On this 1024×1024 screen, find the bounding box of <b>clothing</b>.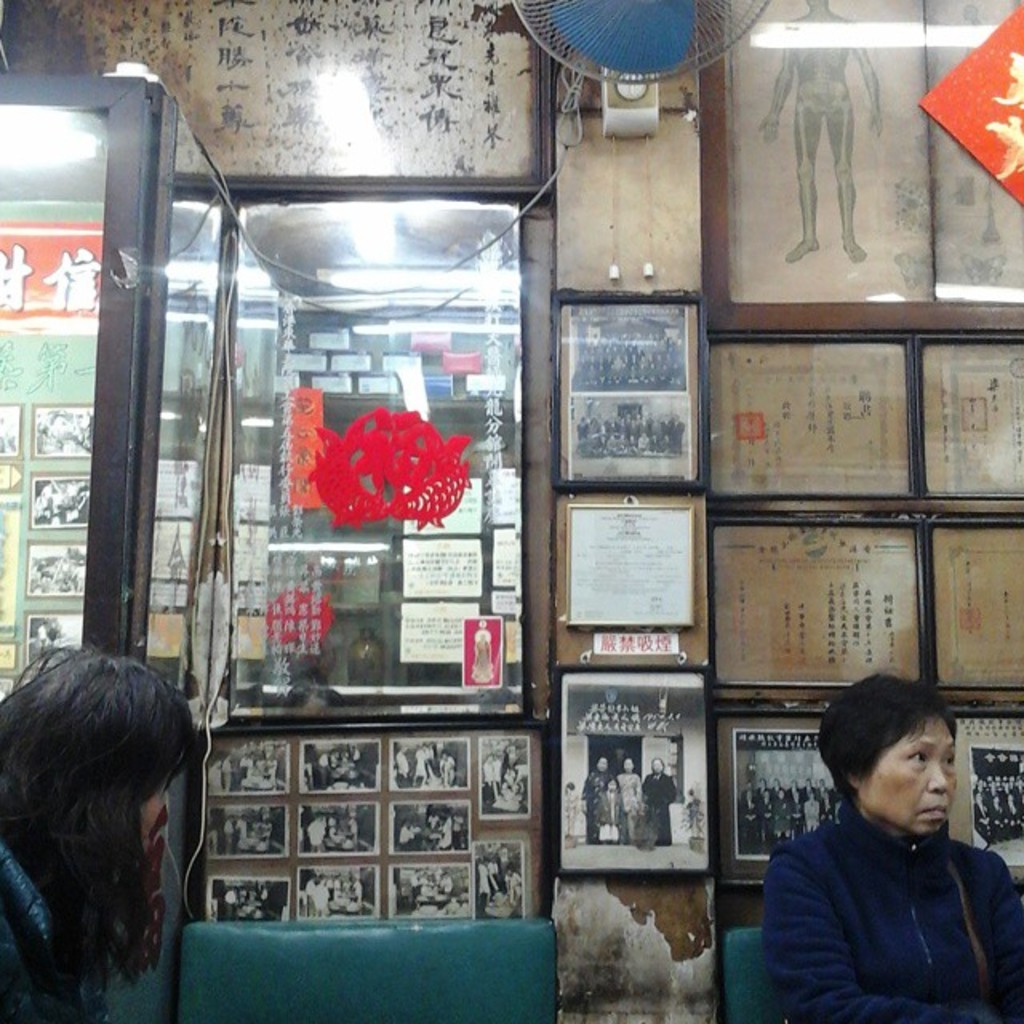
Bounding box: {"x1": 584, "y1": 765, "x2": 621, "y2": 848}.
